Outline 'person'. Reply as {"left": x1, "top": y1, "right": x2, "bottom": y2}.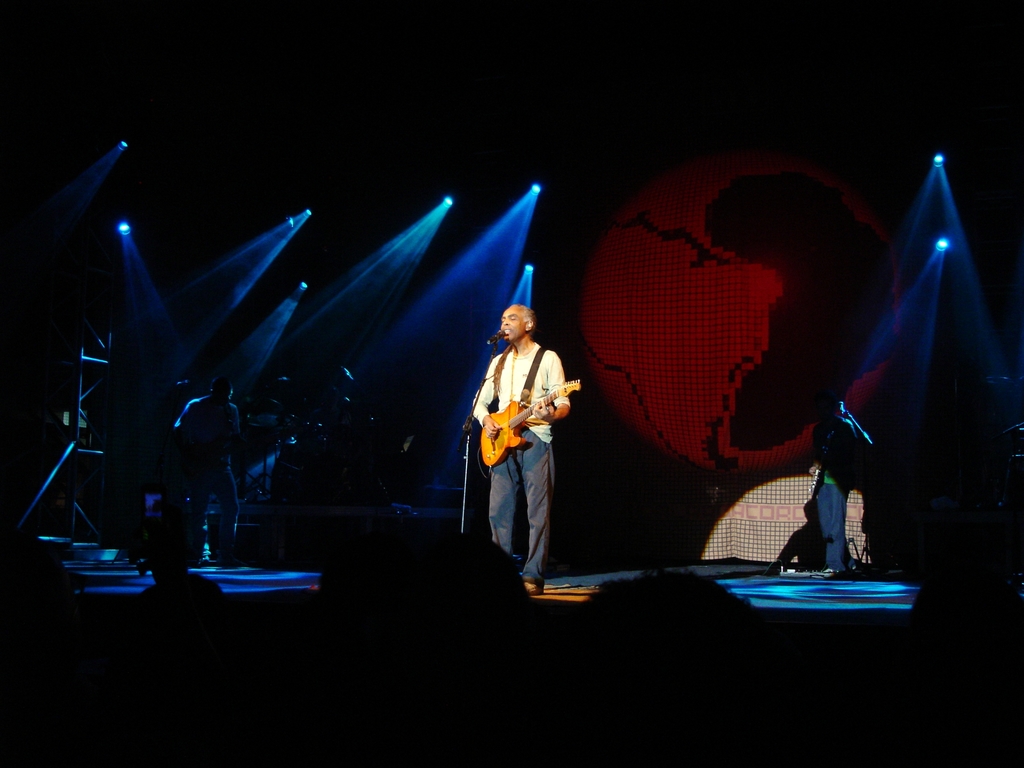
{"left": 470, "top": 299, "right": 578, "bottom": 595}.
